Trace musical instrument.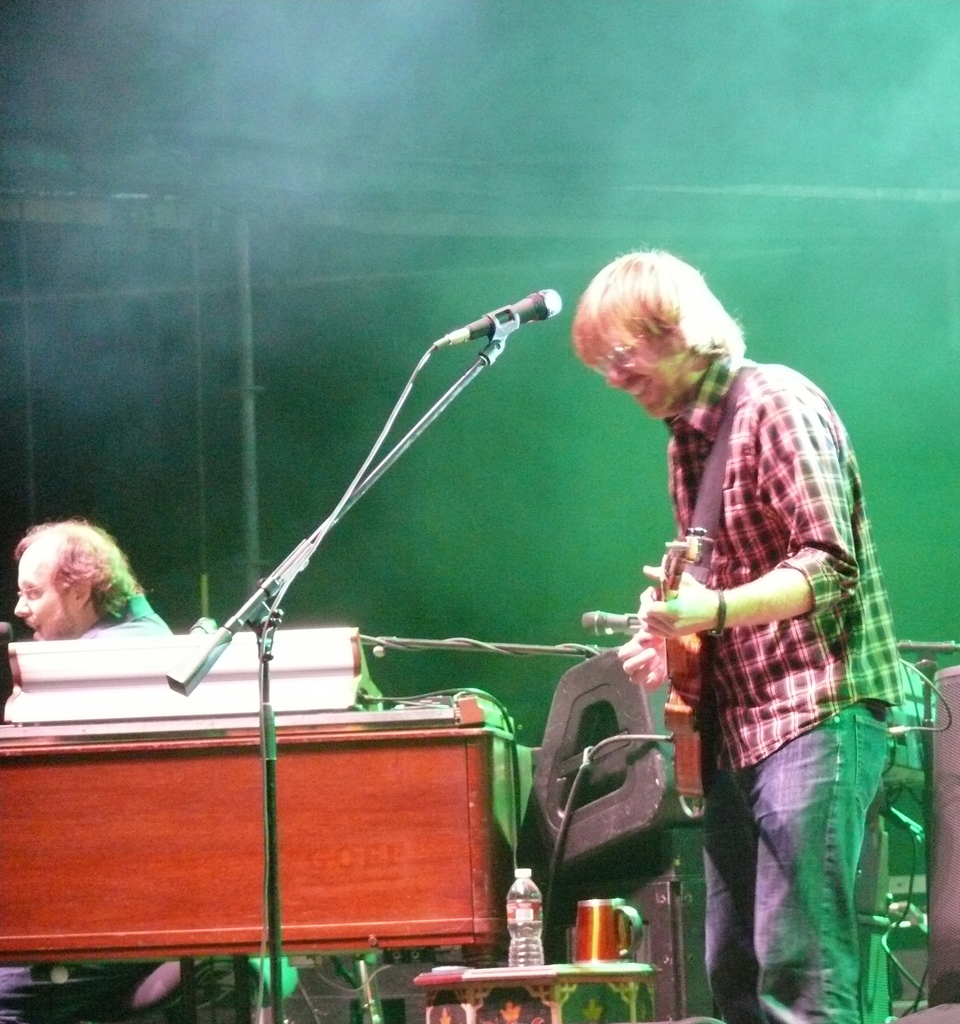
Traced to [0,673,556,979].
